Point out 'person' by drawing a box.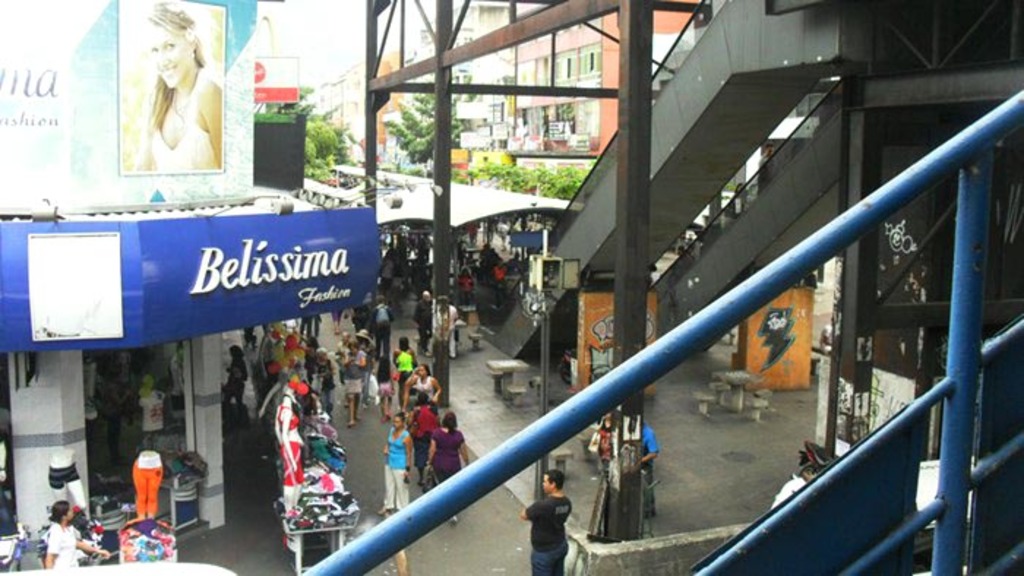
region(639, 421, 654, 512).
